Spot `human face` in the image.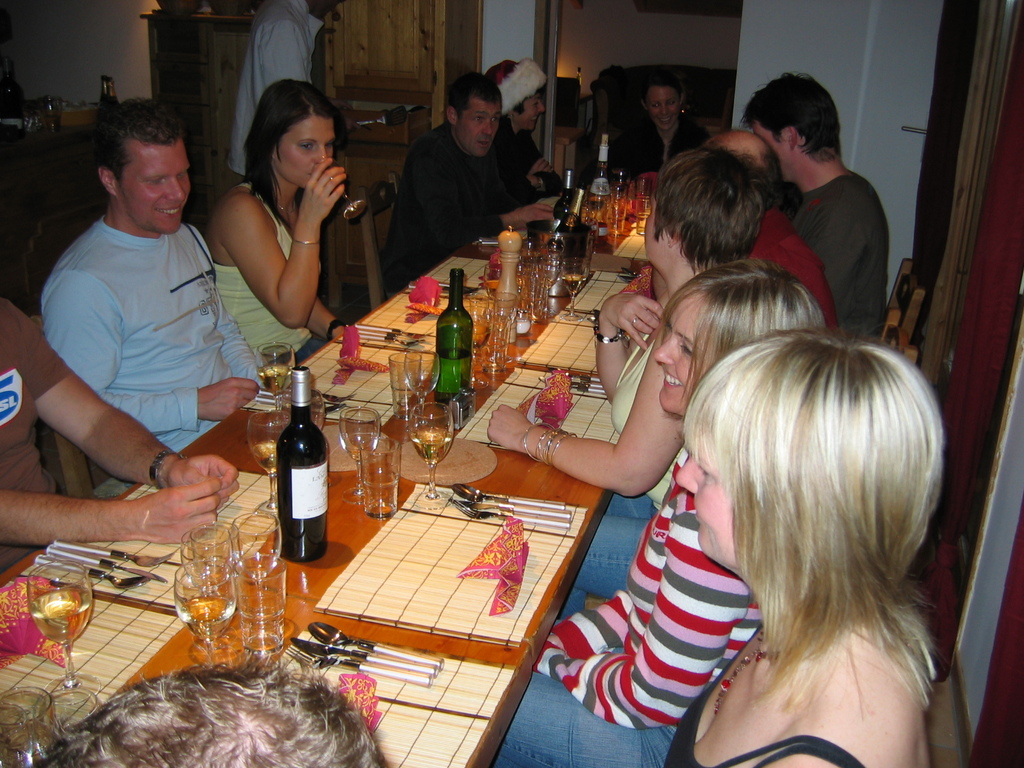
`human face` found at rect(275, 115, 337, 188).
